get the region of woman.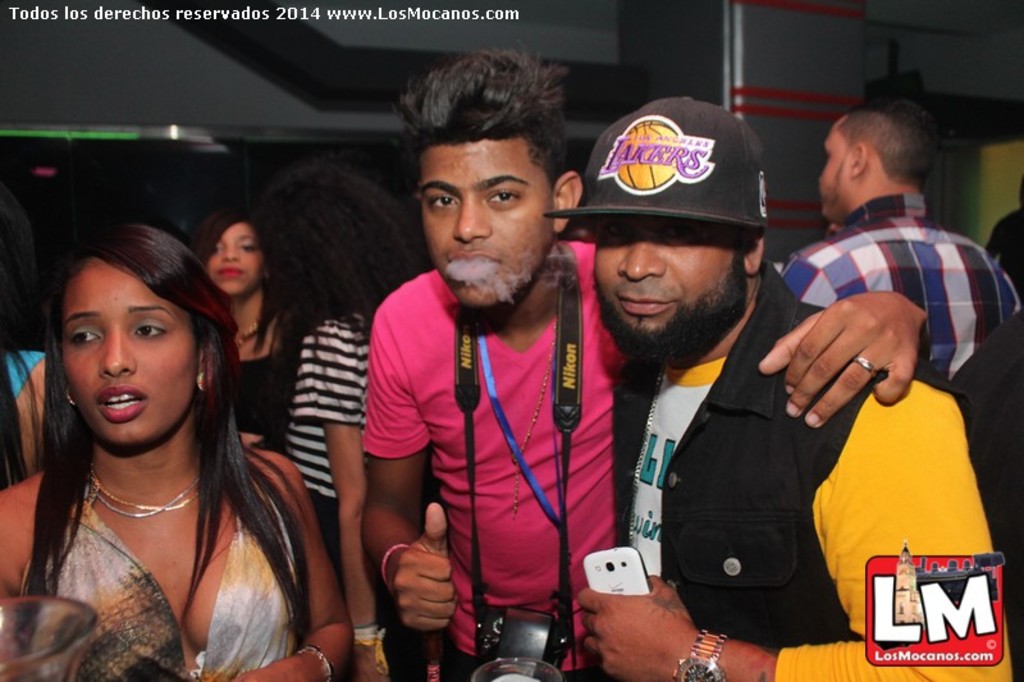
{"x1": 202, "y1": 200, "x2": 311, "y2": 462}.
